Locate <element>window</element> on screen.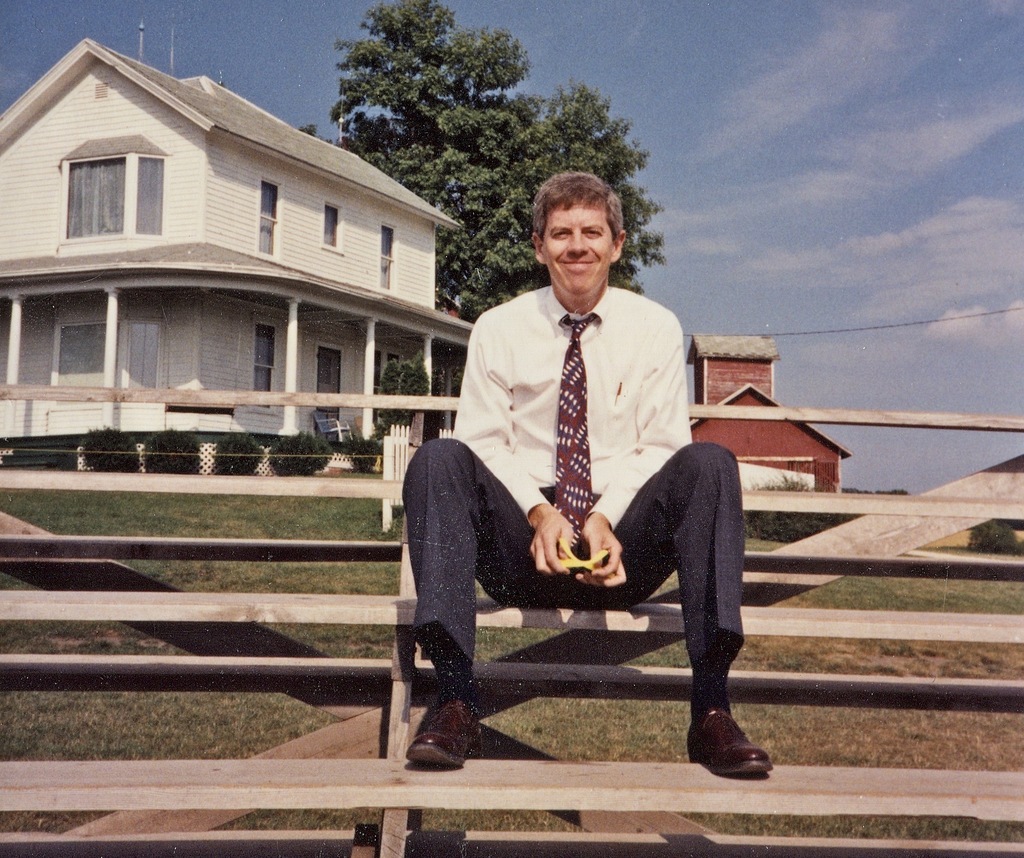
On screen at Rect(58, 321, 106, 386).
